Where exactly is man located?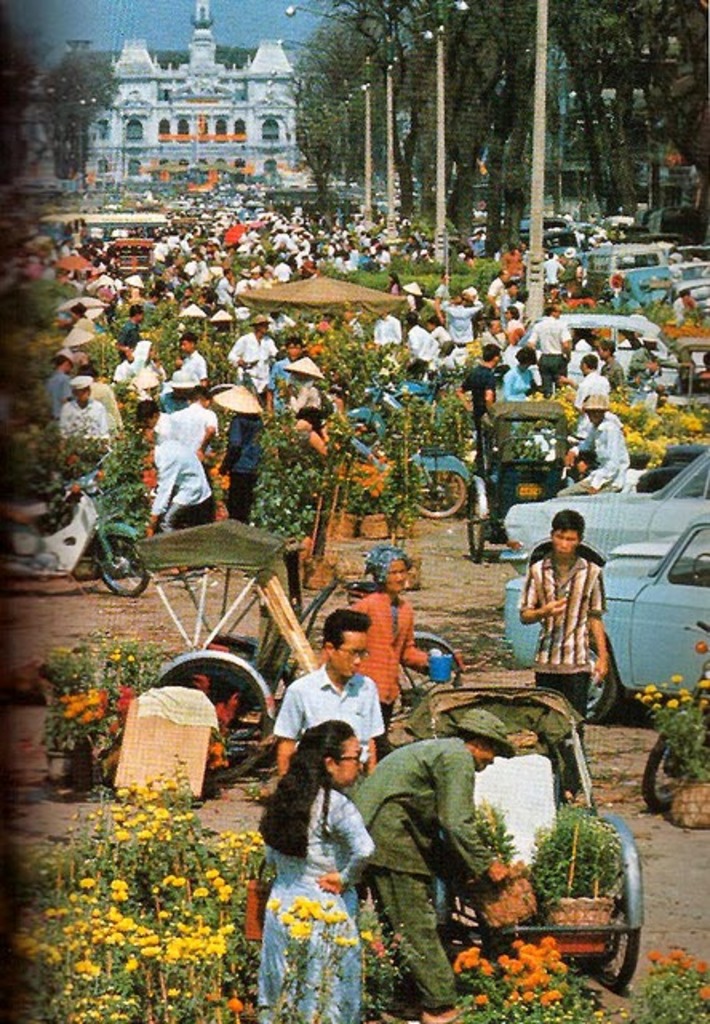
Its bounding box is box=[453, 344, 501, 470].
